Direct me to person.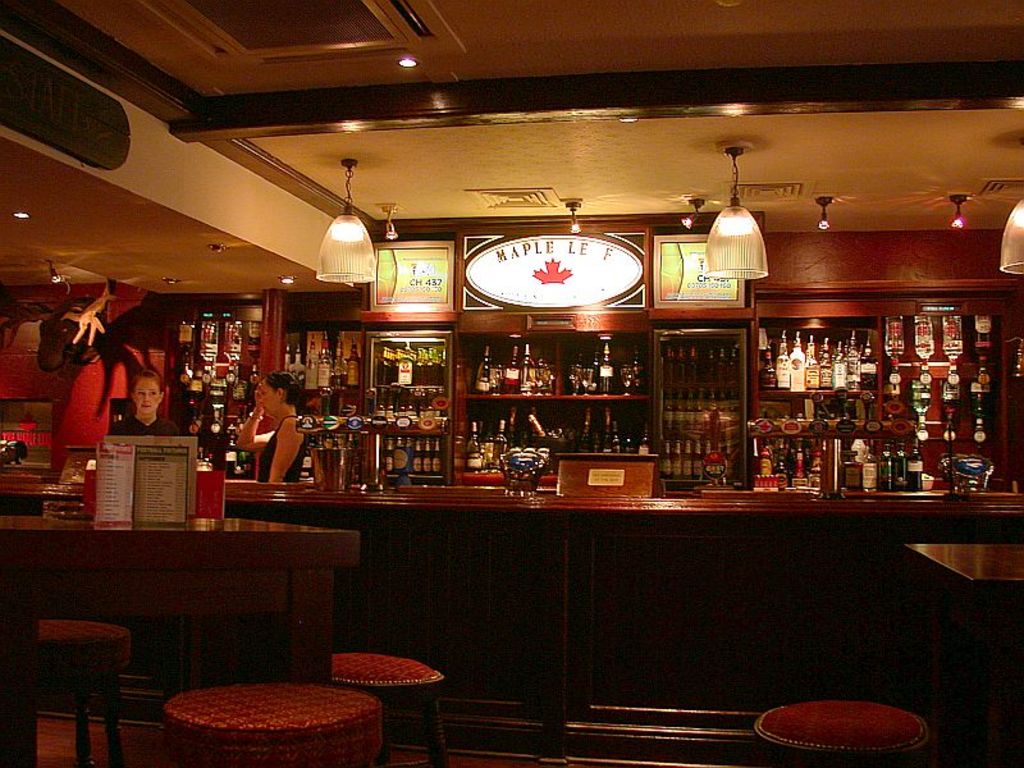
Direction: (left=242, top=366, right=301, bottom=508).
